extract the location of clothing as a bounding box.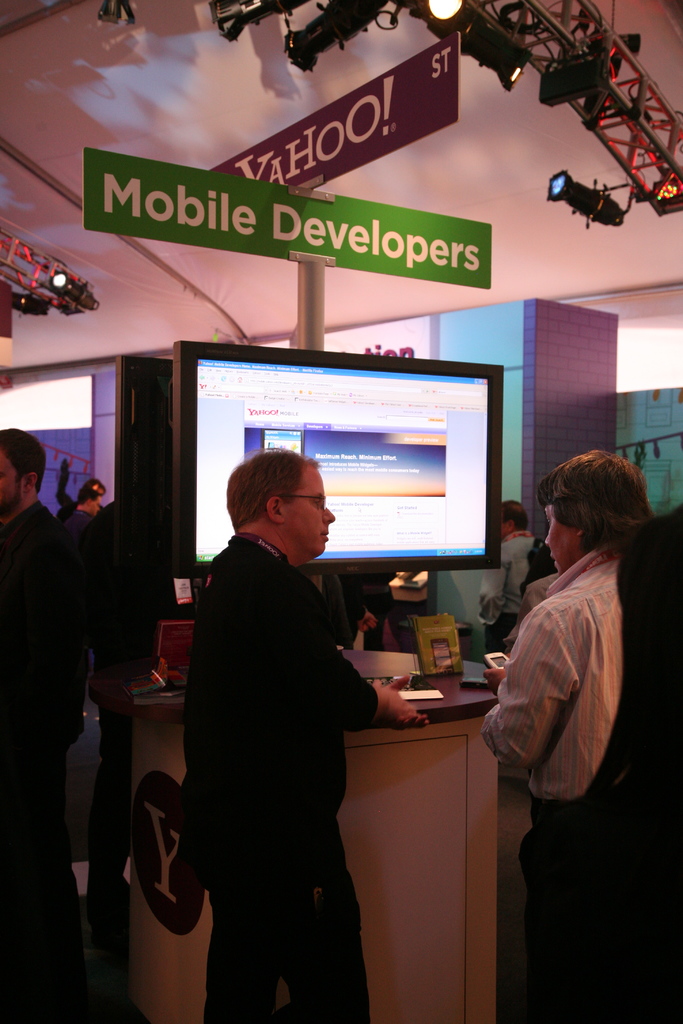
bbox=[0, 494, 82, 1020].
